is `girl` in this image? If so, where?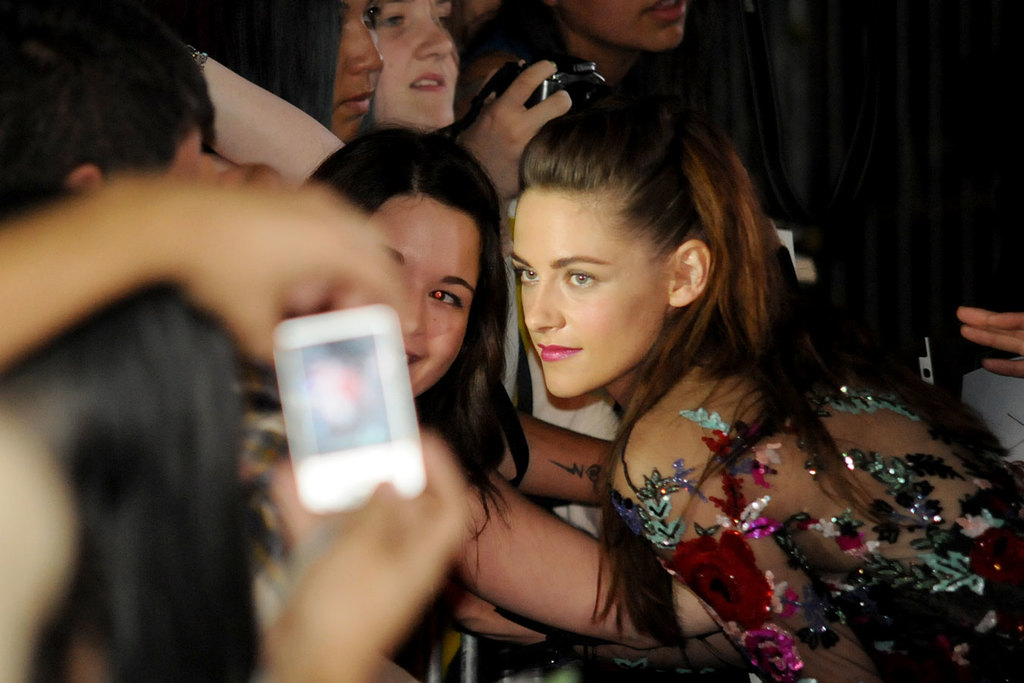
Yes, at x1=196, y1=0, x2=568, y2=208.
